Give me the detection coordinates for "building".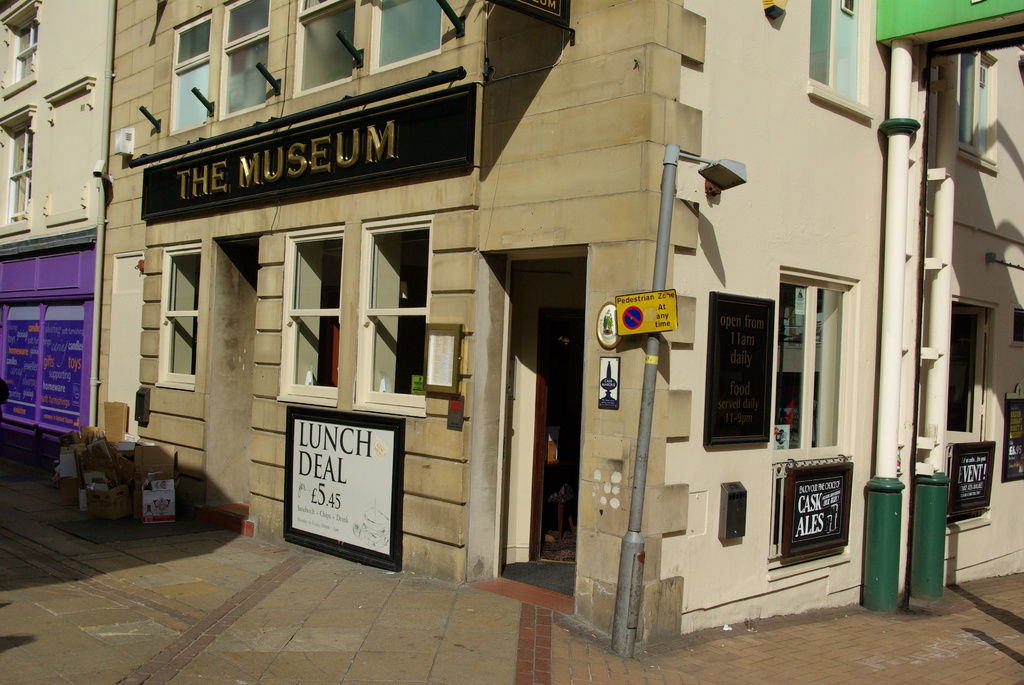
(left=0, top=0, right=115, bottom=441).
